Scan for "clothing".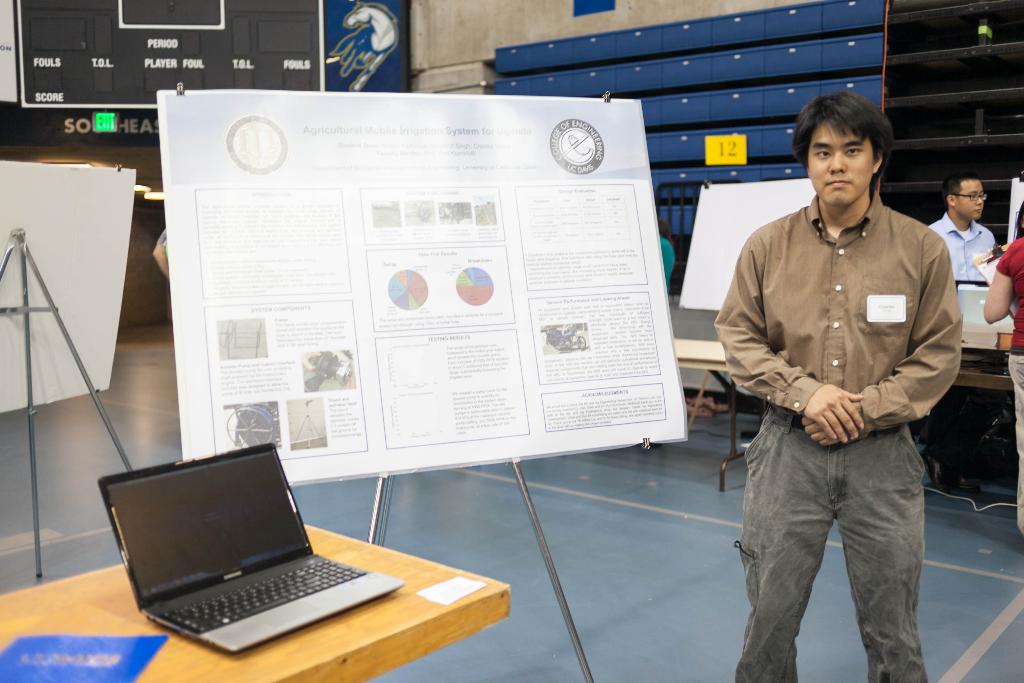
Scan result: bbox=(927, 210, 998, 471).
